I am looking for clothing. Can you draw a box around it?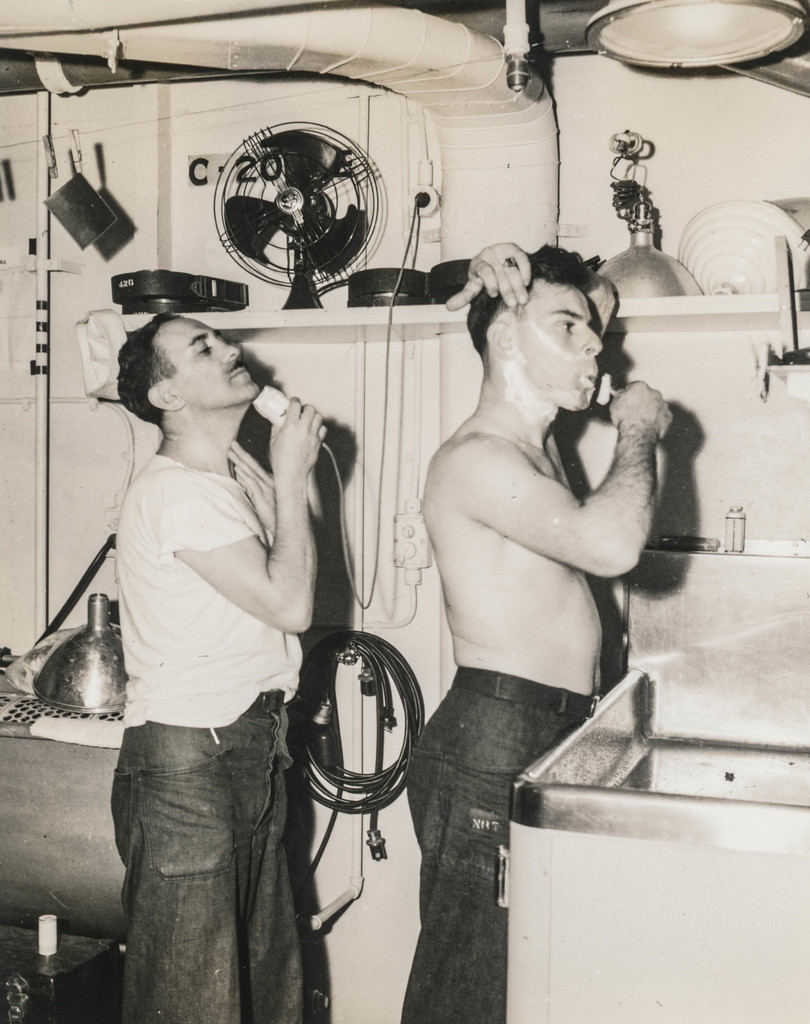
Sure, the bounding box is pyautogui.locateOnScreen(385, 660, 628, 1009).
